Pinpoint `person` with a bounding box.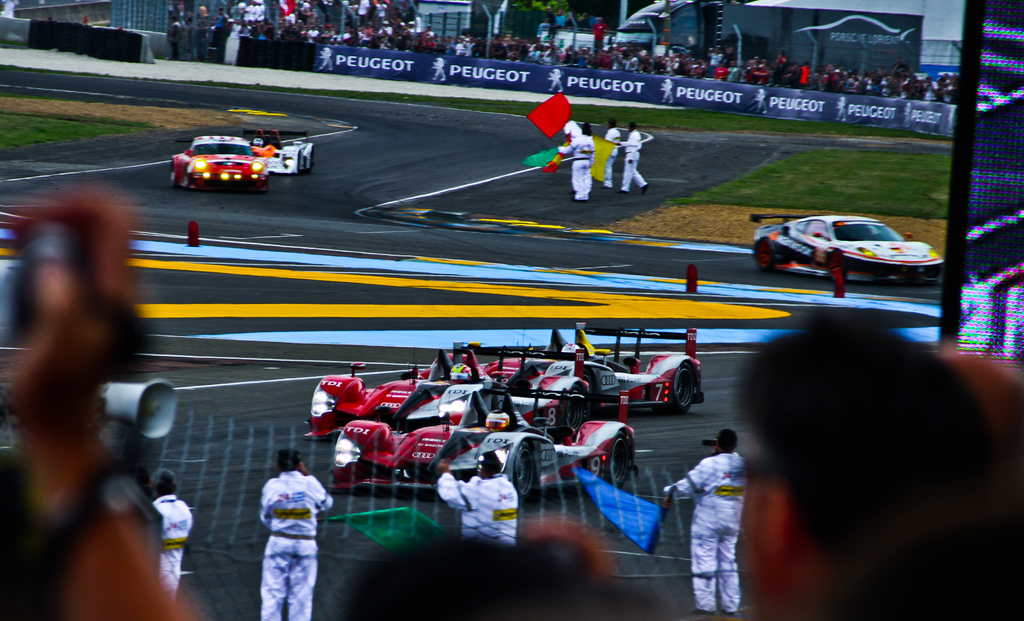
(147,469,188,593).
